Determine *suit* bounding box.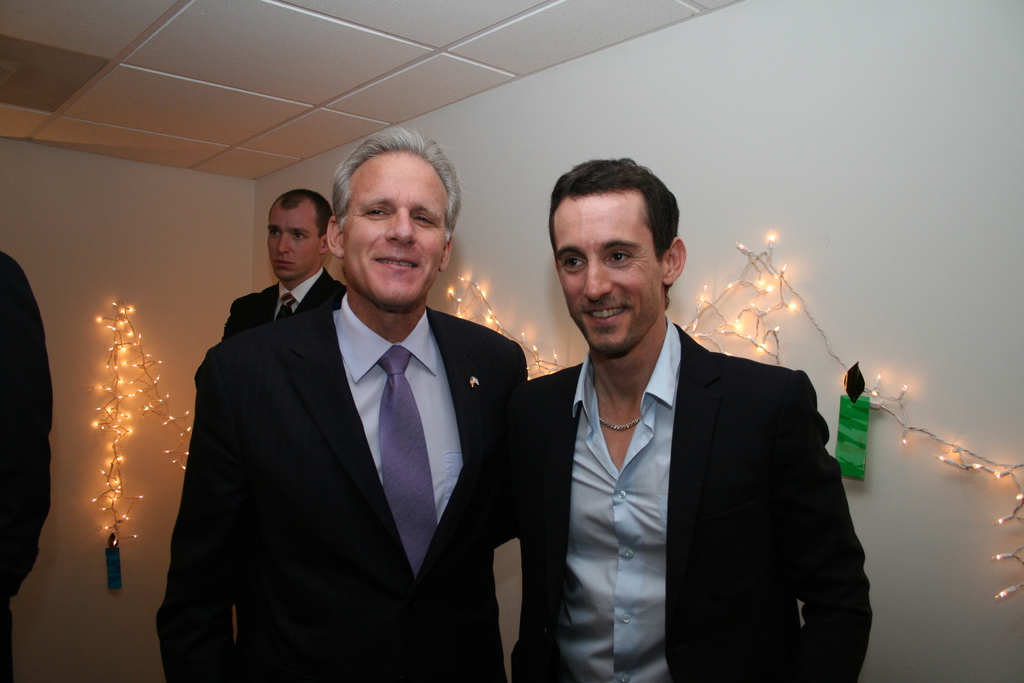
Determined: <region>216, 266, 347, 338</region>.
